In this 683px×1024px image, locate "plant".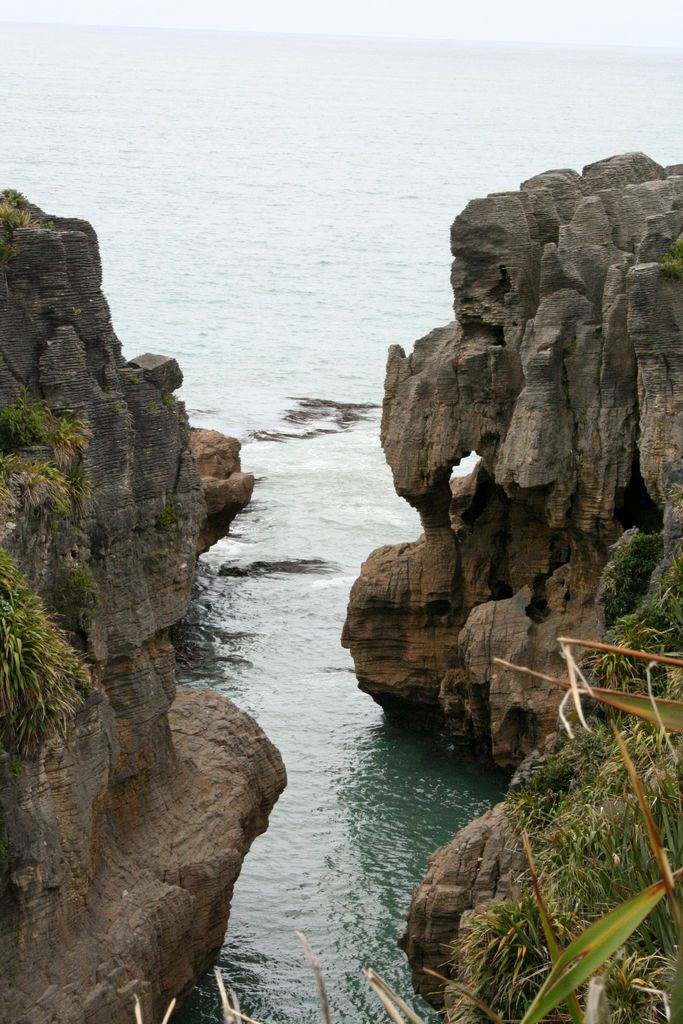
Bounding box: left=158, top=492, right=178, bottom=532.
